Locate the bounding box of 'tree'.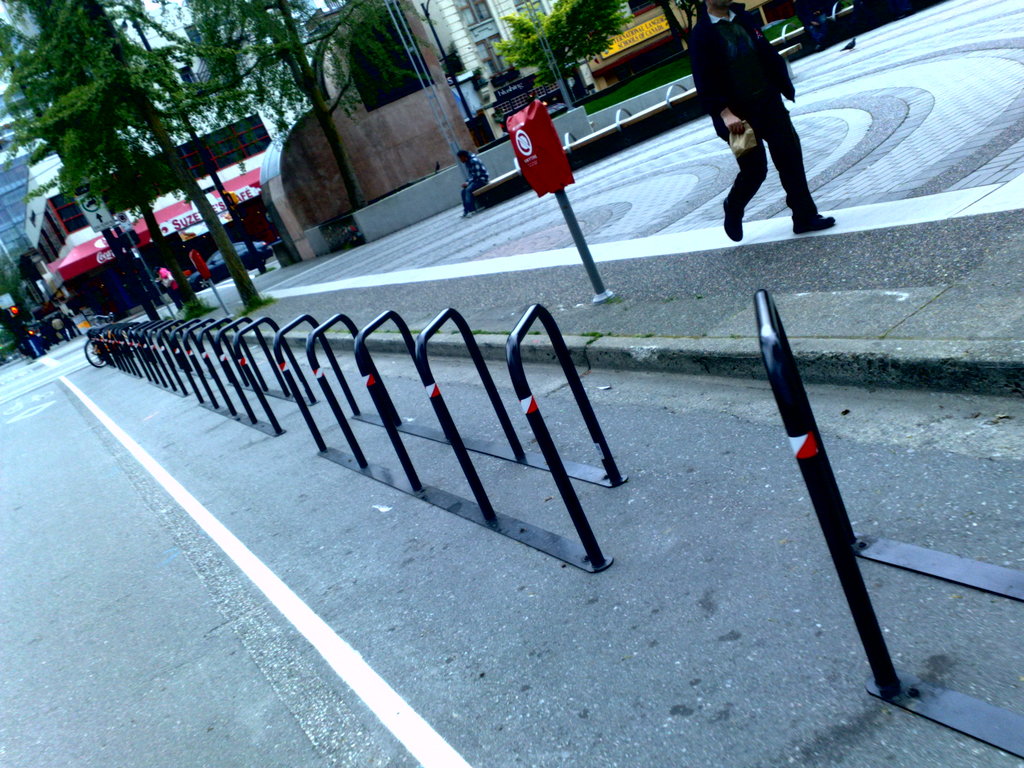
Bounding box: 494 0 633 90.
